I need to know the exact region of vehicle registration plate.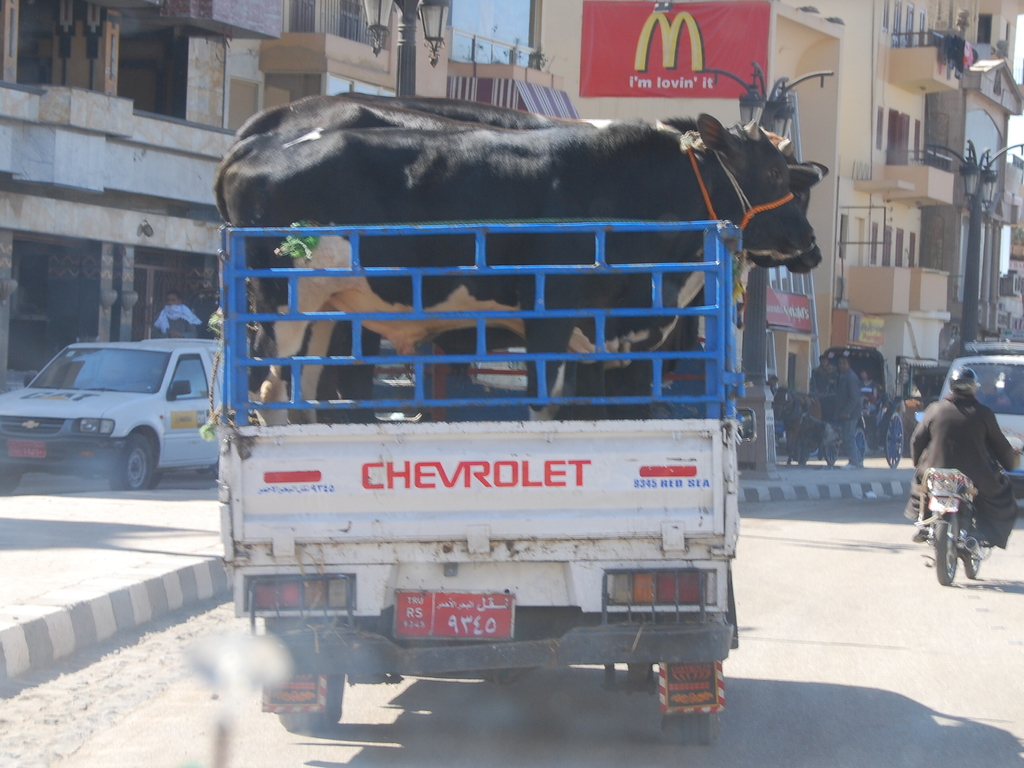
Region: BBox(929, 496, 959, 513).
